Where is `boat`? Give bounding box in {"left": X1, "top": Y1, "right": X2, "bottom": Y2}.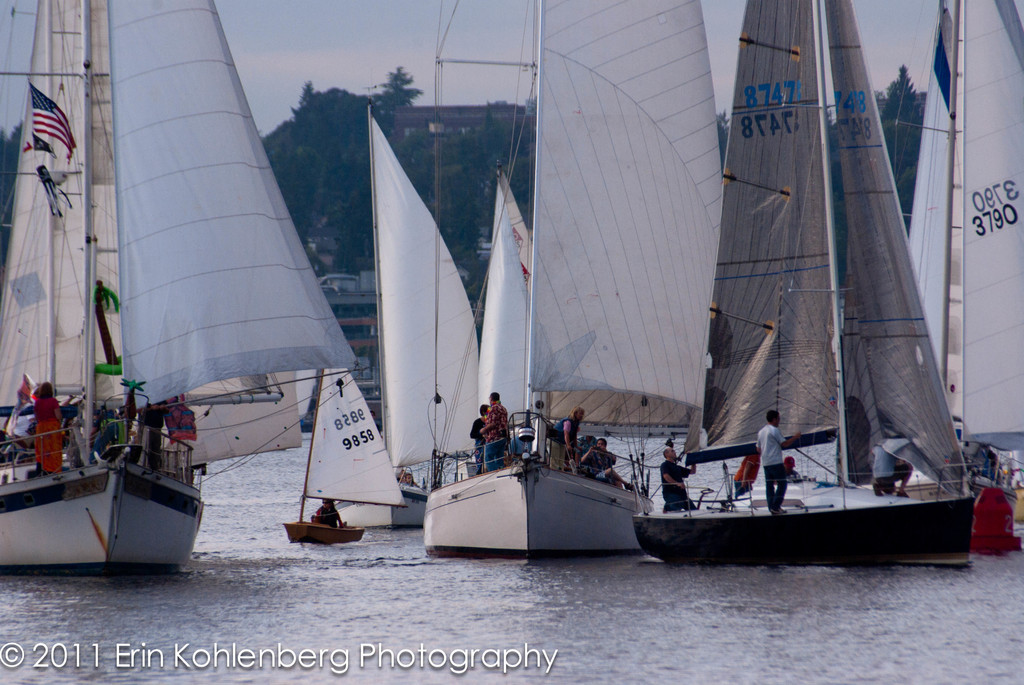
{"left": 0, "top": 0, "right": 364, "bottom": 577}.
